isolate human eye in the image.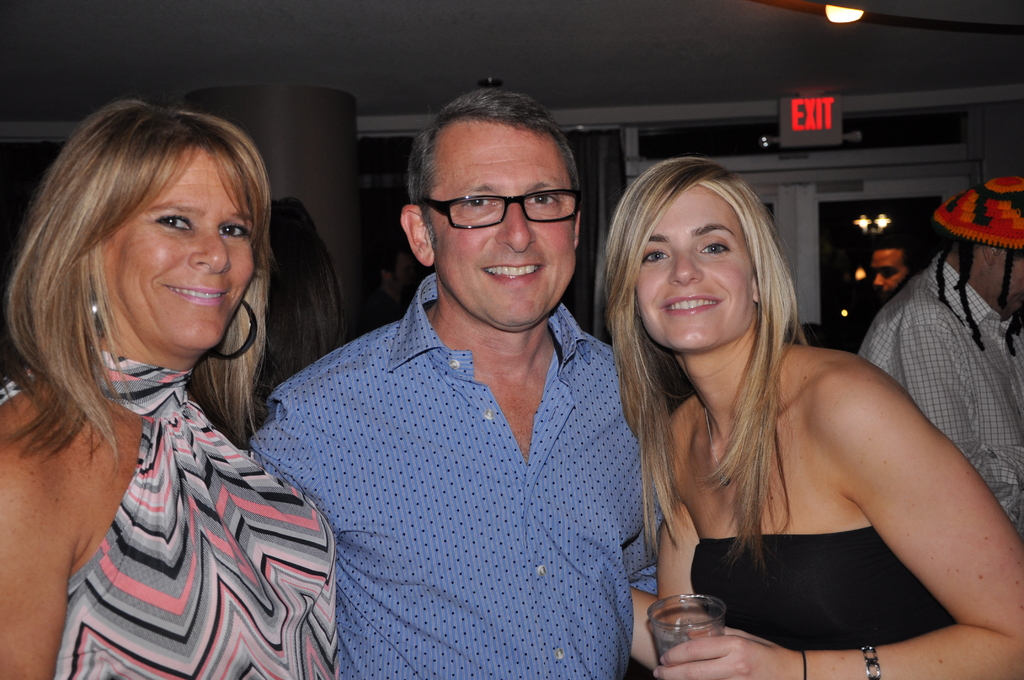
Isolated region: 451,189,502,216.
